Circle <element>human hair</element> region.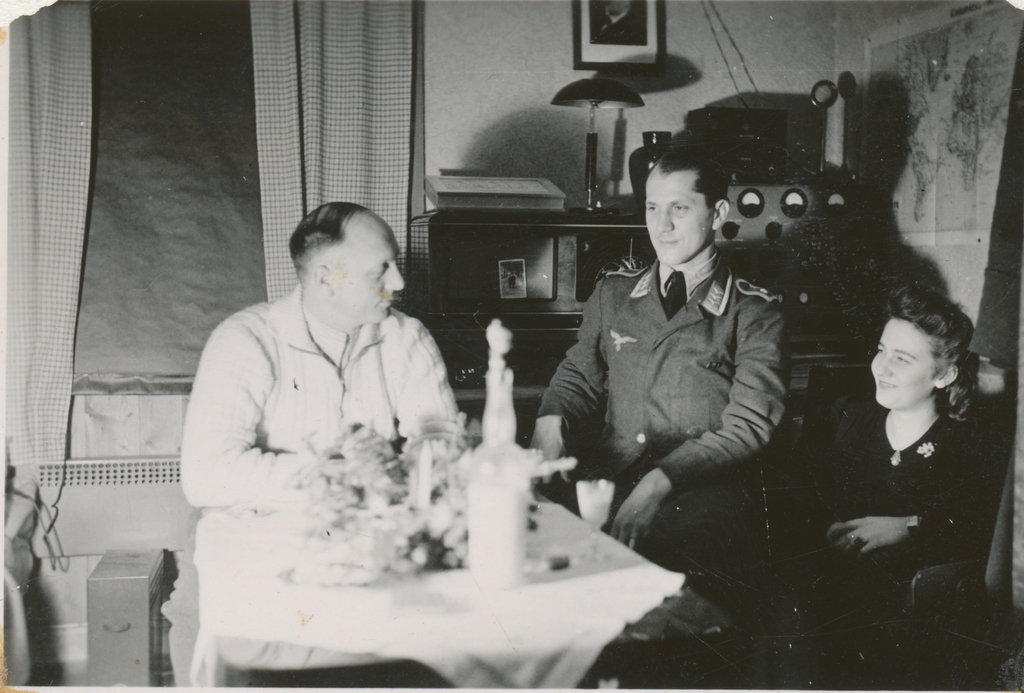
Region: (left=646, top=144, right=730, bottom=218).
